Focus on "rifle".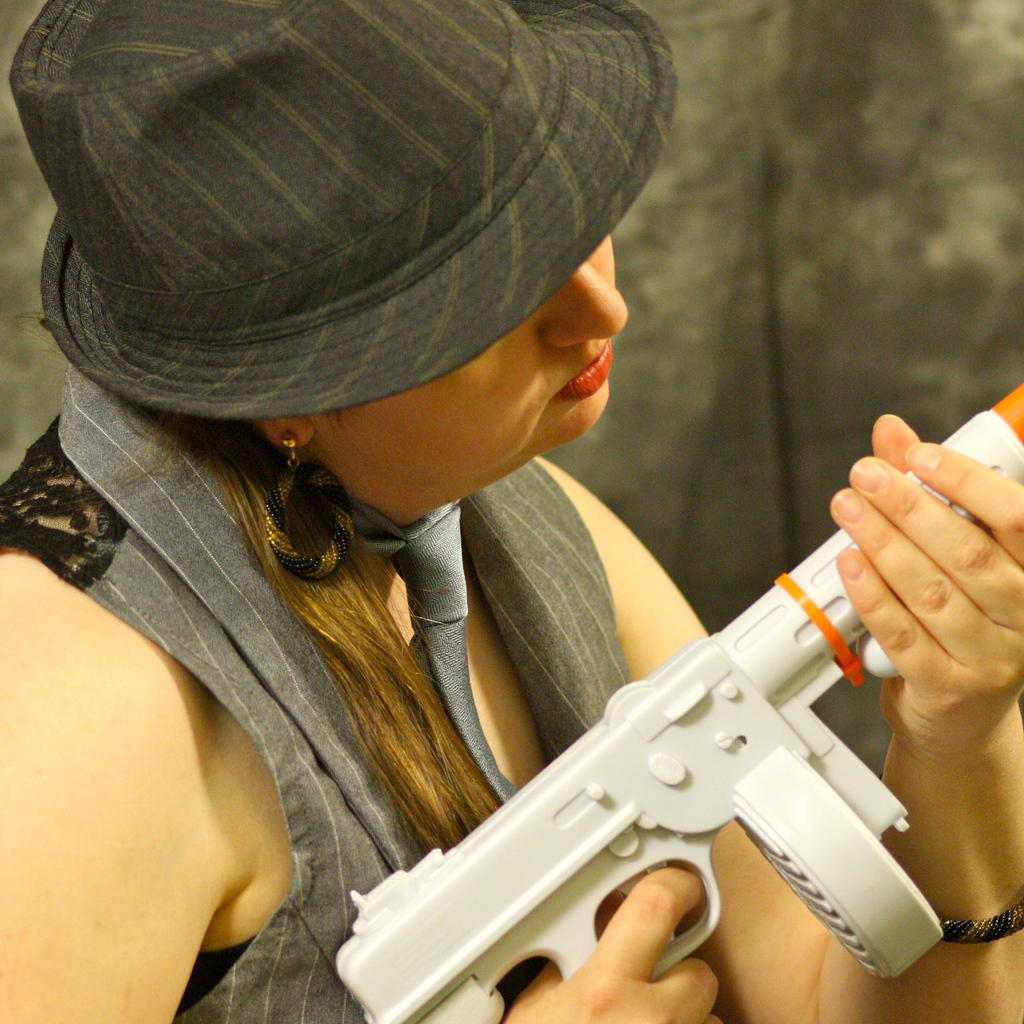
Focused at <bbox>335, 385, 1023, 1023</bbox>.
